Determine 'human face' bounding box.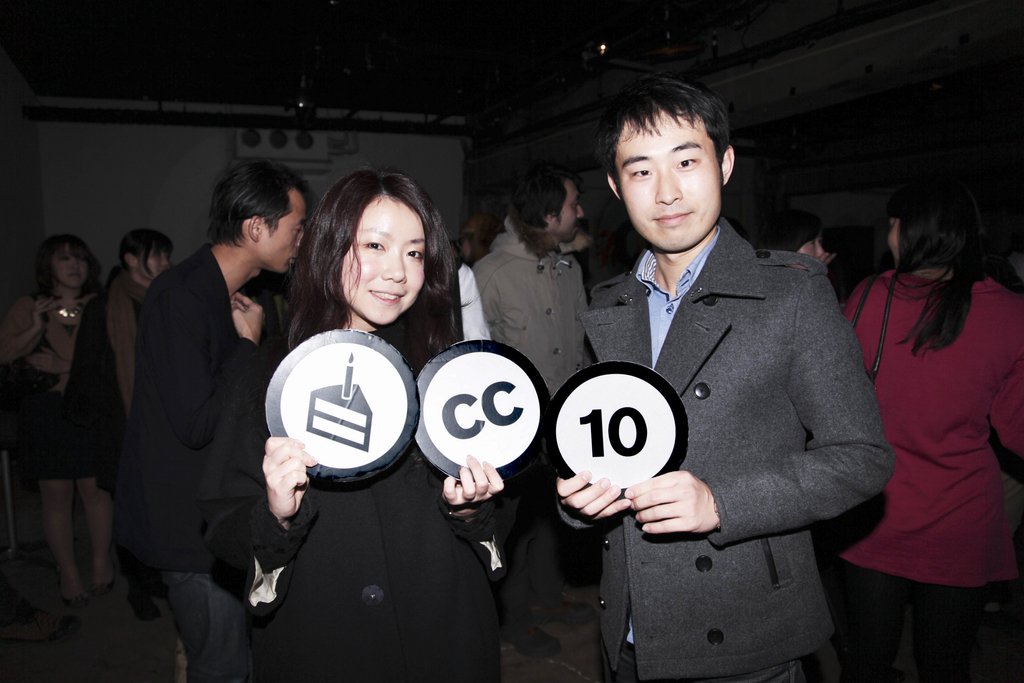
Determined: left=253, top=185, right=311, bottom=273.
